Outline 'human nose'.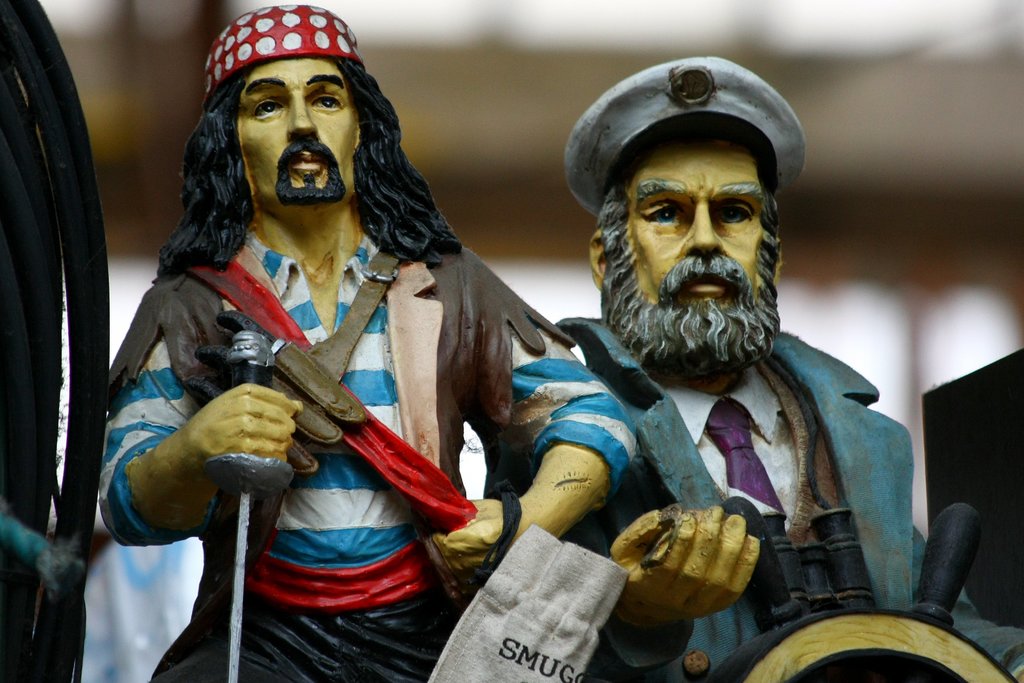
Outline: left=283, top=97, right=319, bottom=138.
